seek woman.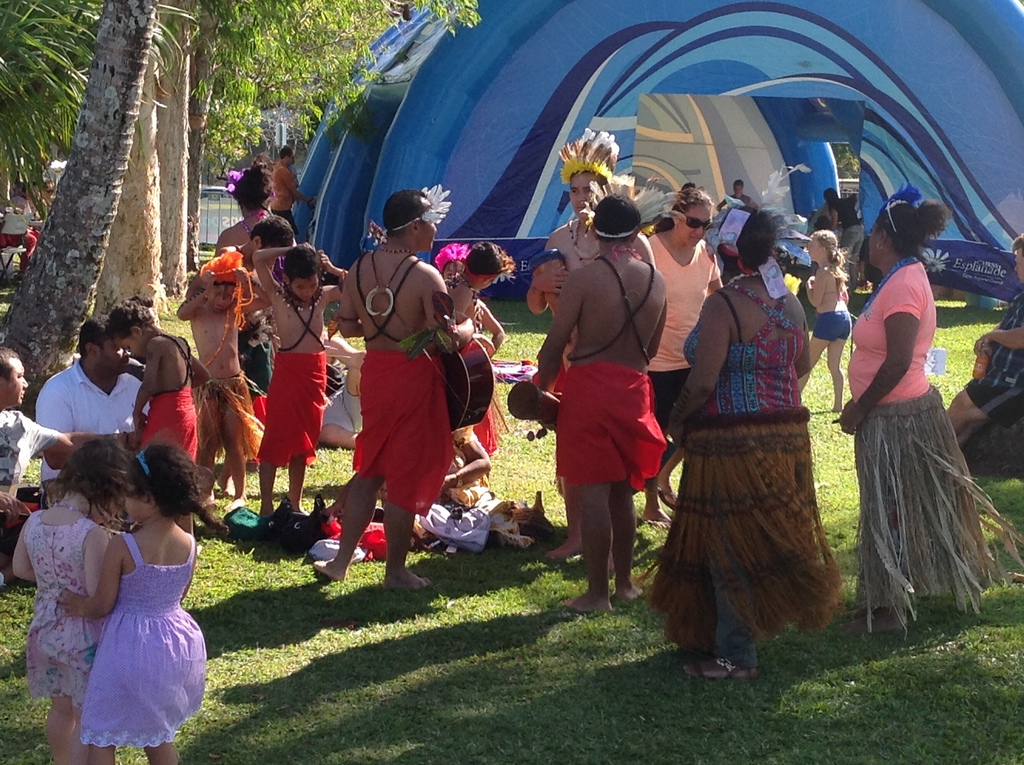
[829,172,991,648].
